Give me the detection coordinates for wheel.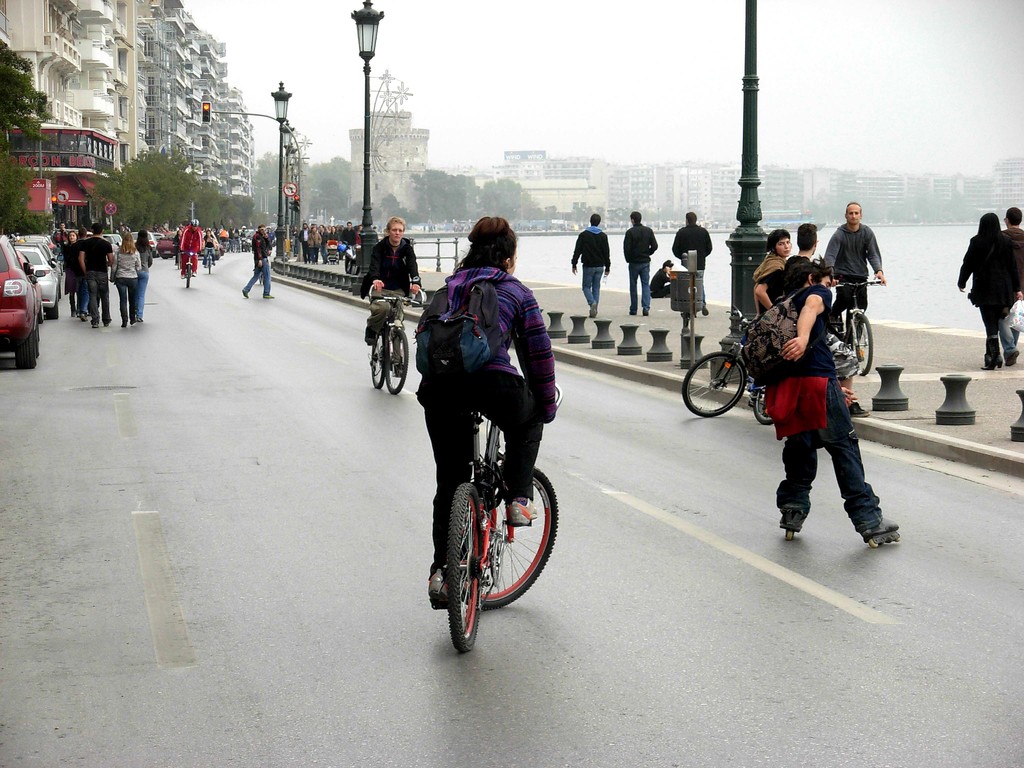
BBox(468, 452, 558, 613).
